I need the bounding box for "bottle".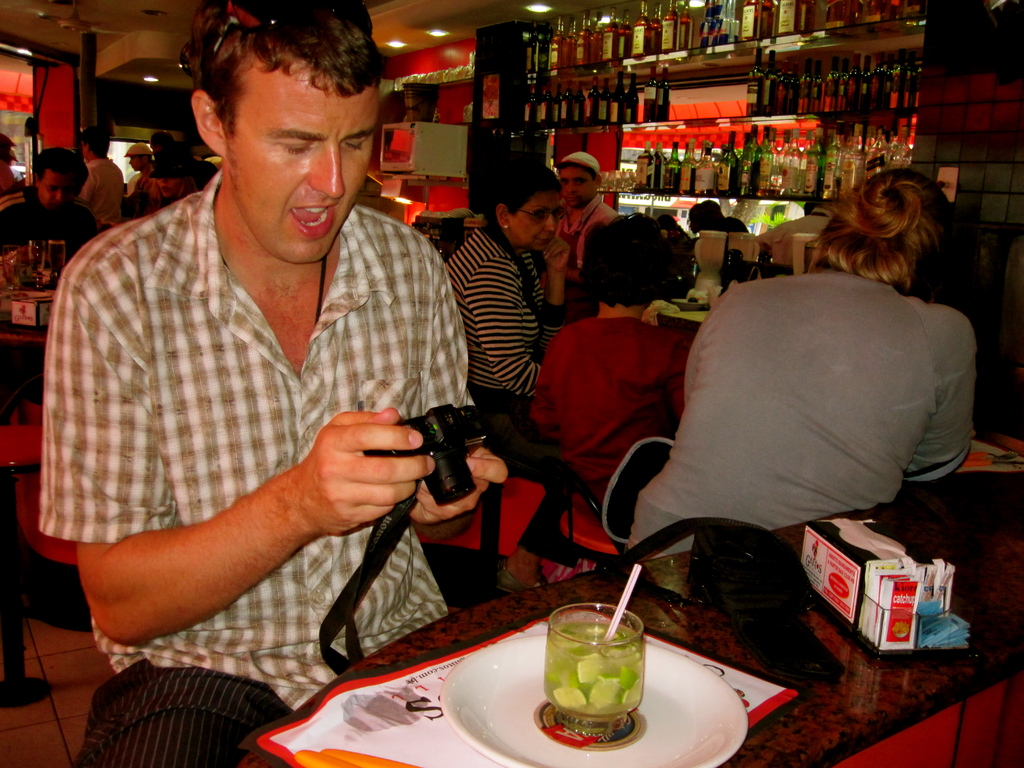
Here it is: left=847, top=126, right=859, bottom=198.
